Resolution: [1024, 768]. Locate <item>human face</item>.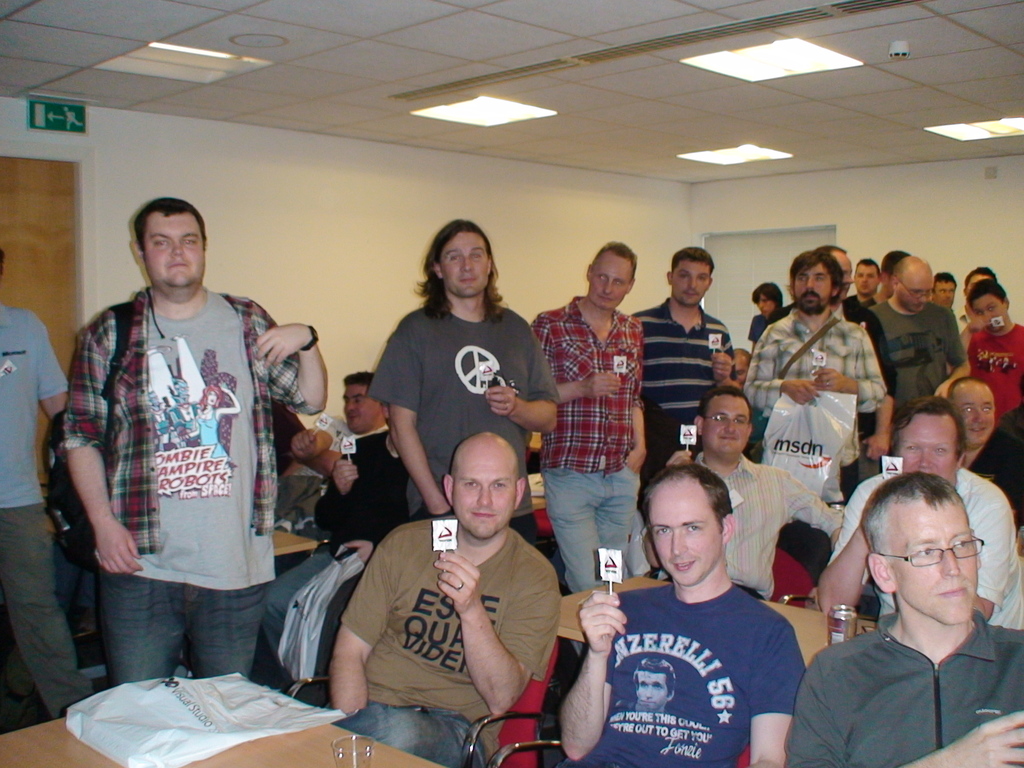
(x1=703, y1=396, x2=743, y2=456).
